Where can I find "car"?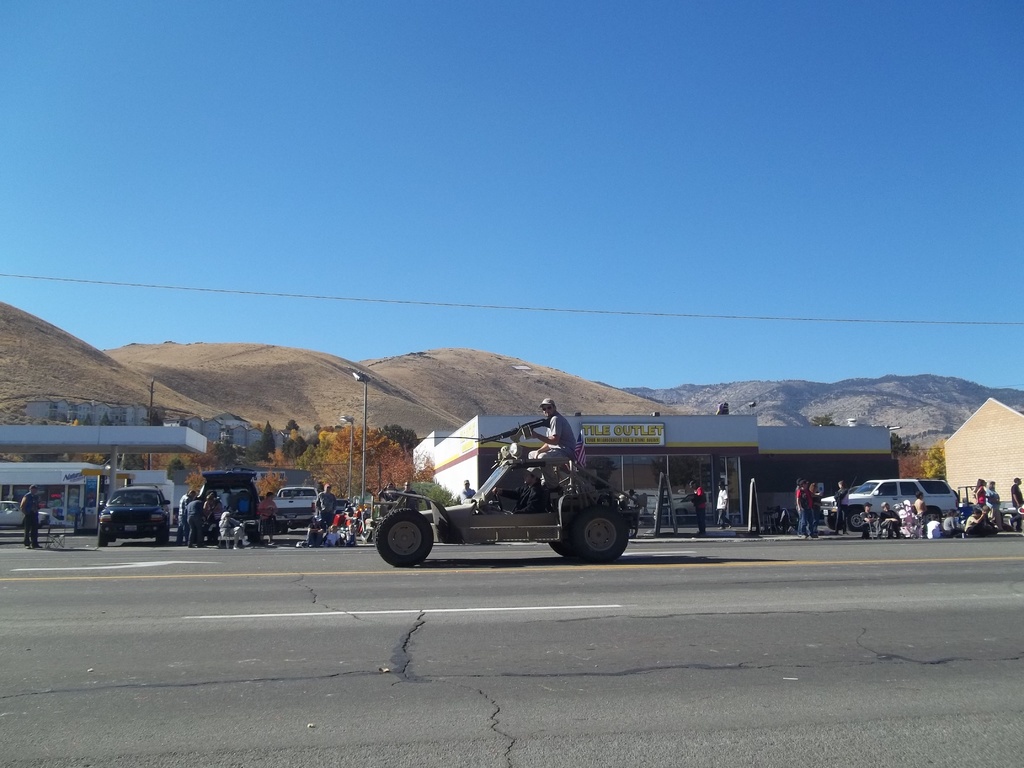
You can find it at l=821, t=477, r=959, b=536.
